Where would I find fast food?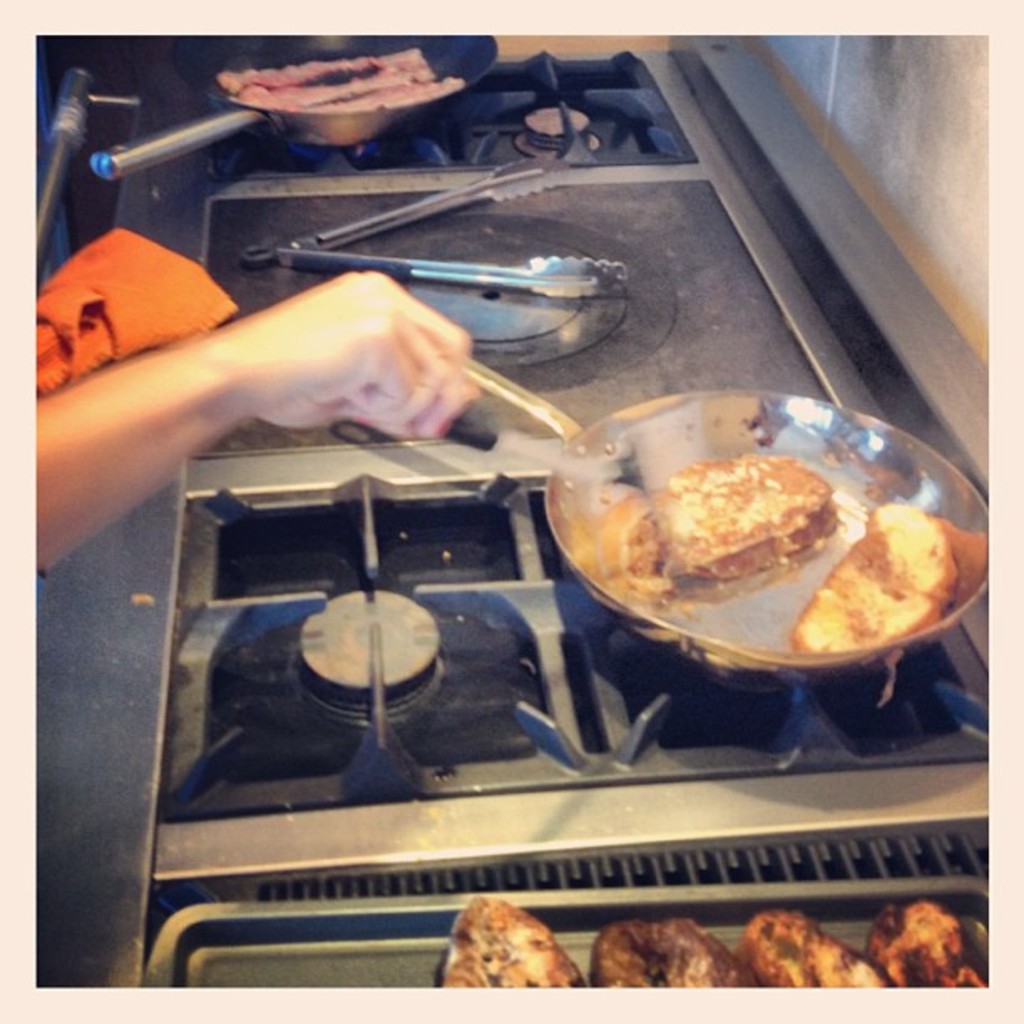
At {"x1": 624, "y1": 453, "x2": 840, "y2": 601}.
